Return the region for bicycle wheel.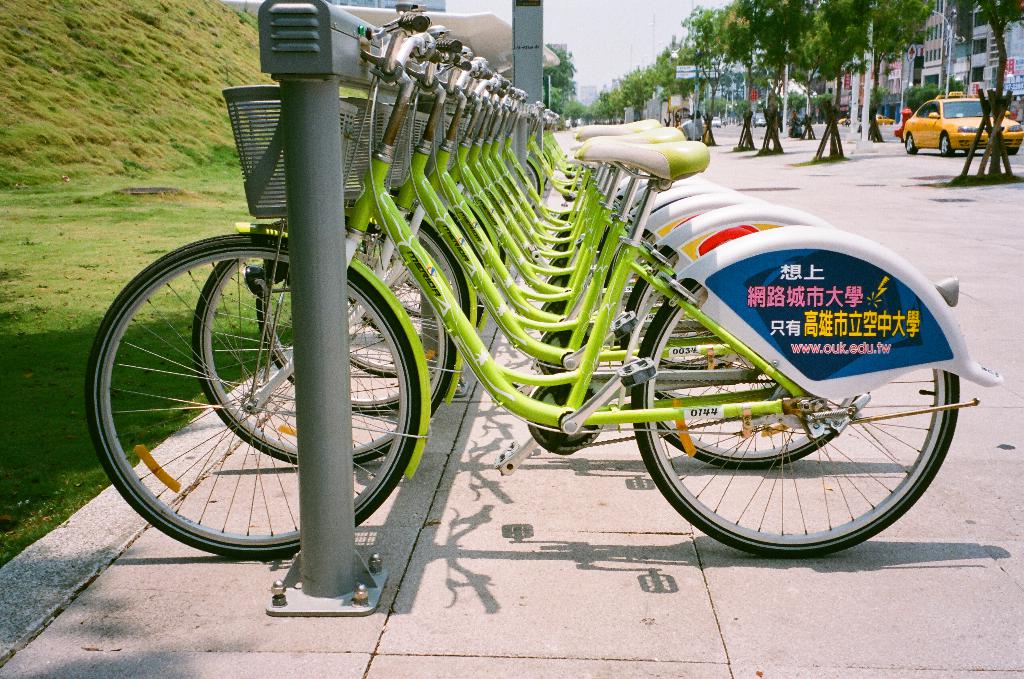
(188,220,454,472).
